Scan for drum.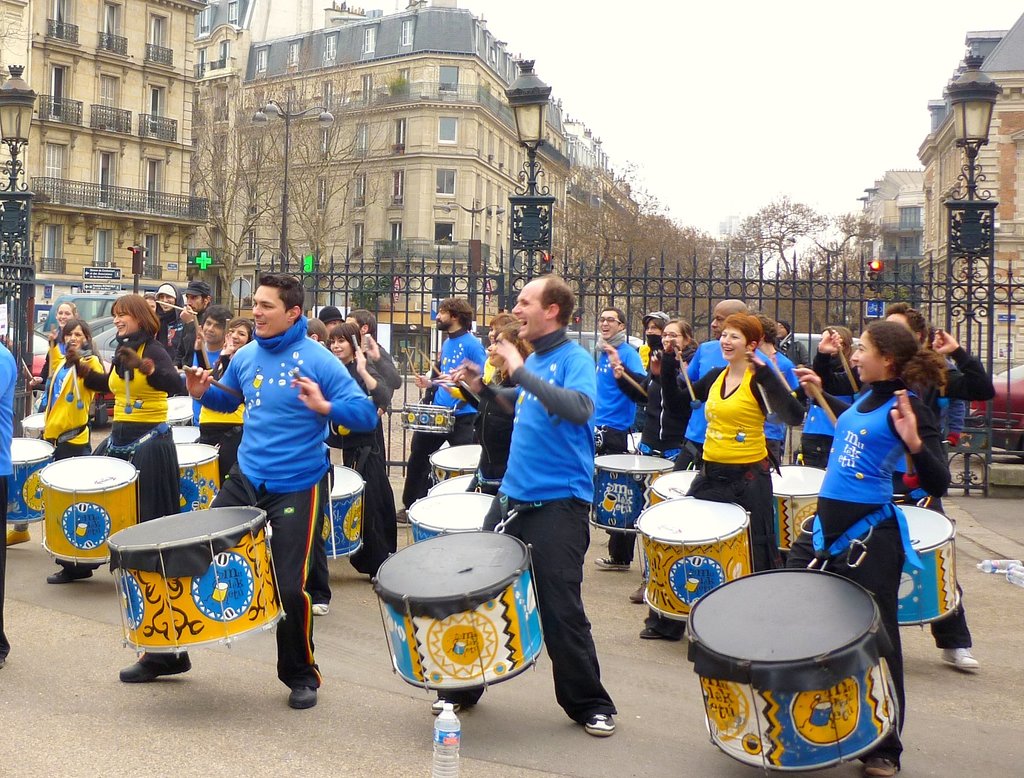
Scan result: box=[174, 442, 220, 511].
